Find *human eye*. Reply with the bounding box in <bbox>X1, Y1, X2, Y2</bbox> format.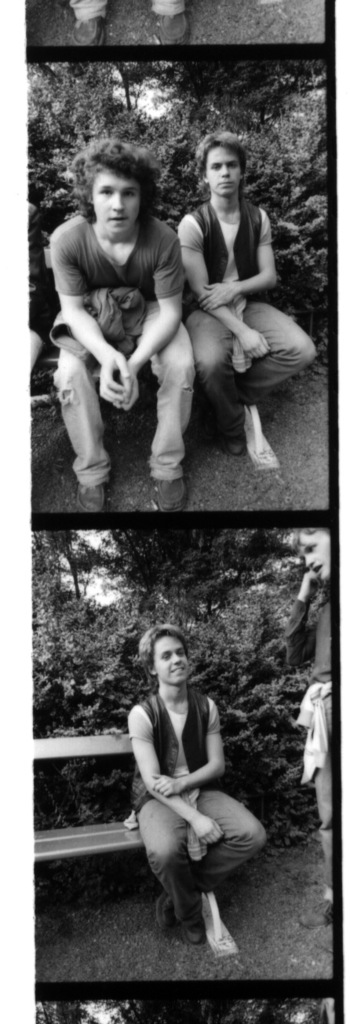
<bbox>124, 188, 134, 196</bbox>.
